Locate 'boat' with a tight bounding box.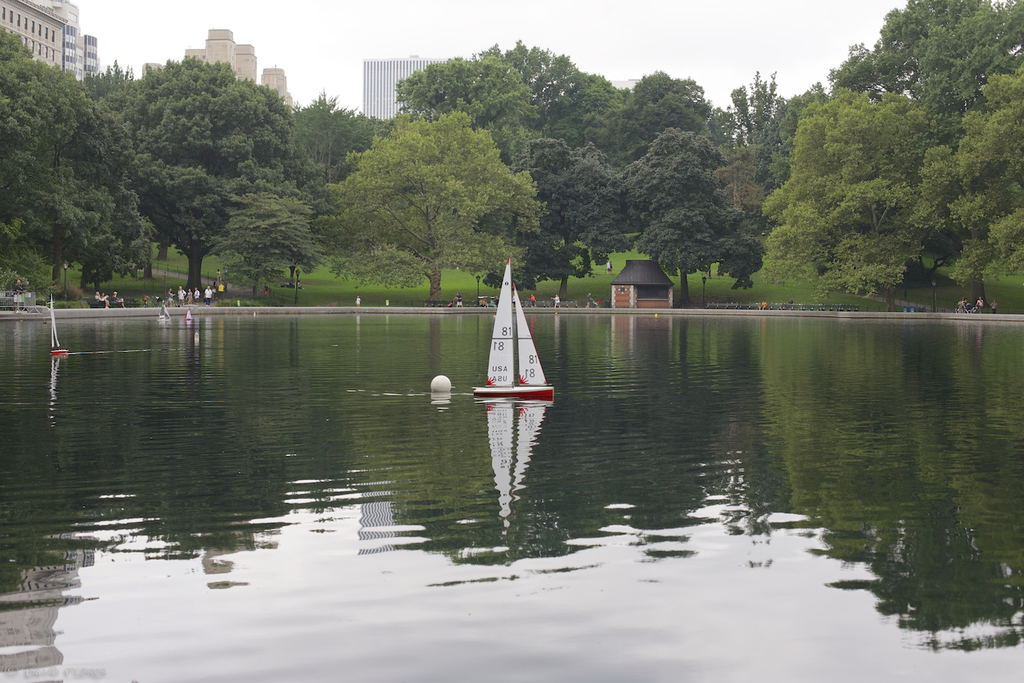
47,294,71,356.
